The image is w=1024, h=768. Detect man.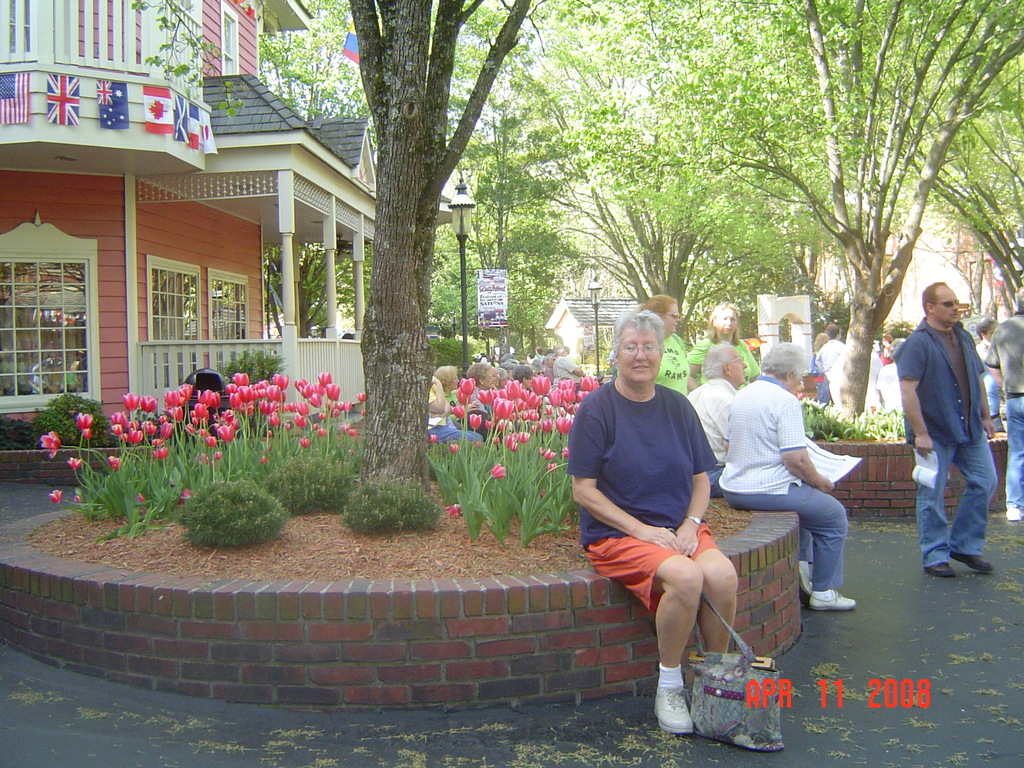
Detection: locate(891, 280, 1006, 579).
